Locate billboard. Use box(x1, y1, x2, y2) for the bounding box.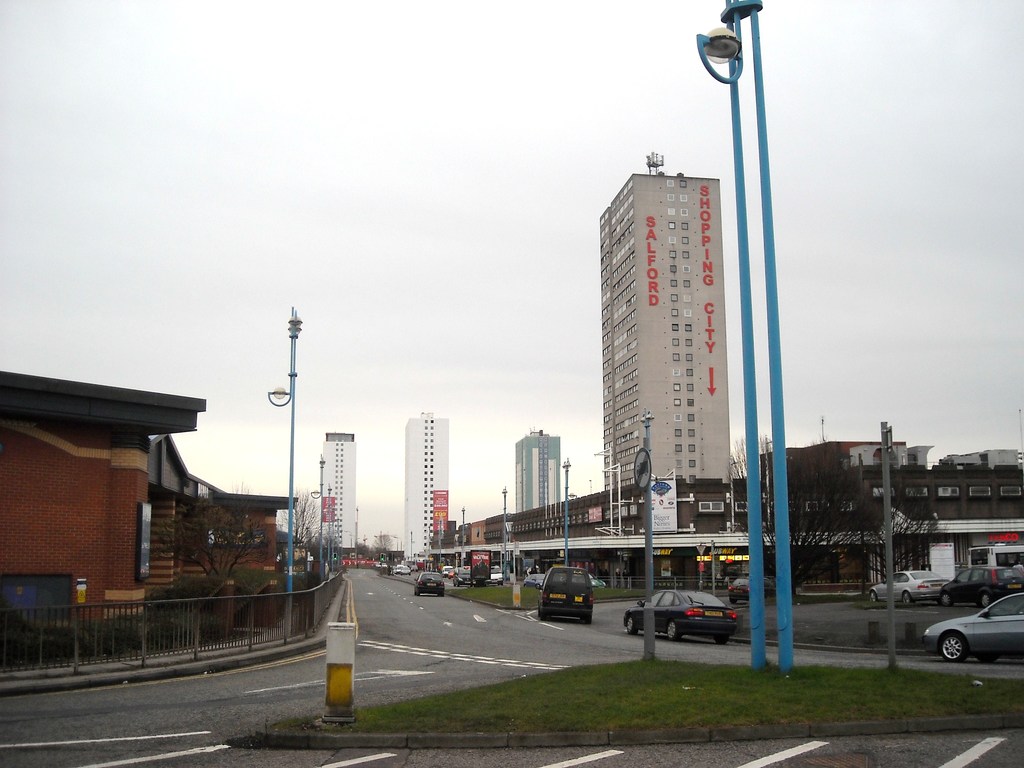
box(628, 471, 678, 531).
